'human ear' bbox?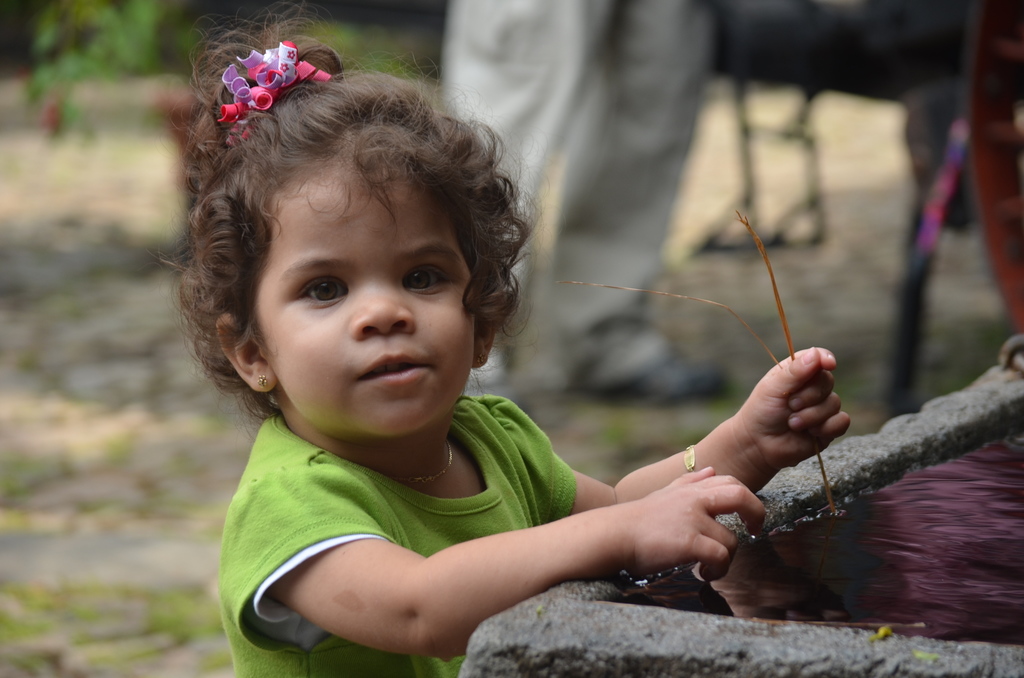
<bbox>474, 295, 509, 369</bbox>
